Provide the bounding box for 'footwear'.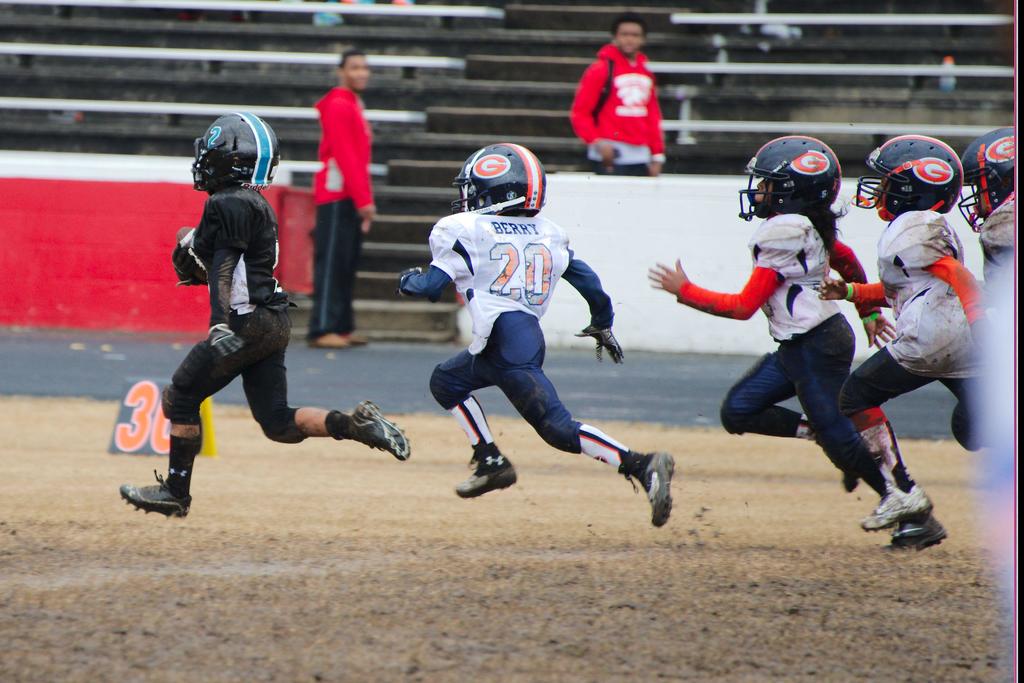
bbox(860, 484, 935, 533).
